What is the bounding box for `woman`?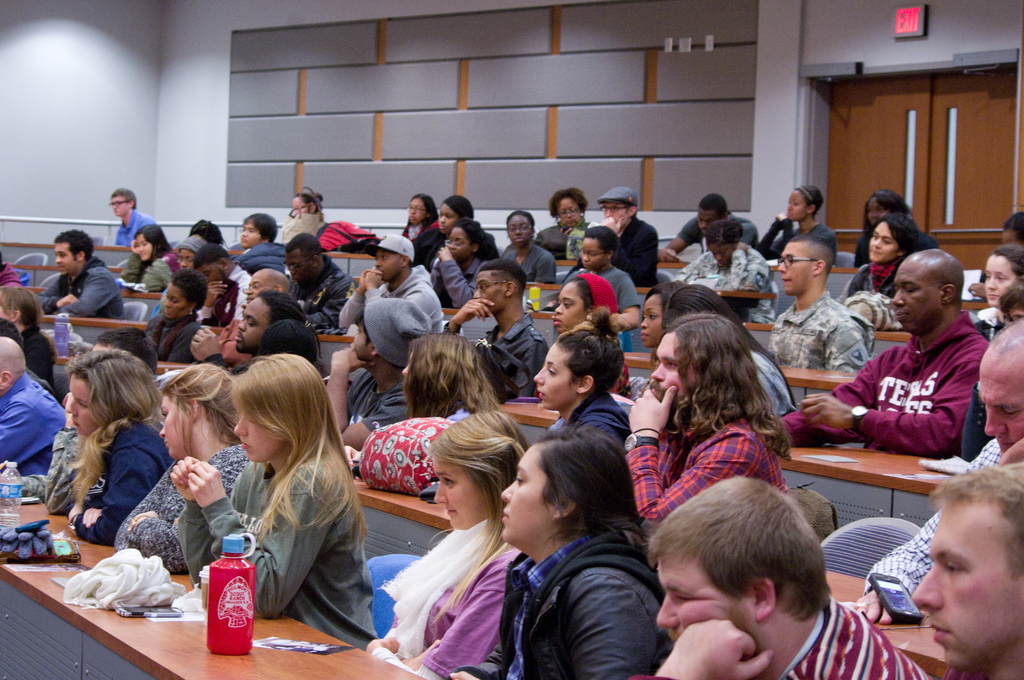
l=496, t=211, r=553, b=279.
